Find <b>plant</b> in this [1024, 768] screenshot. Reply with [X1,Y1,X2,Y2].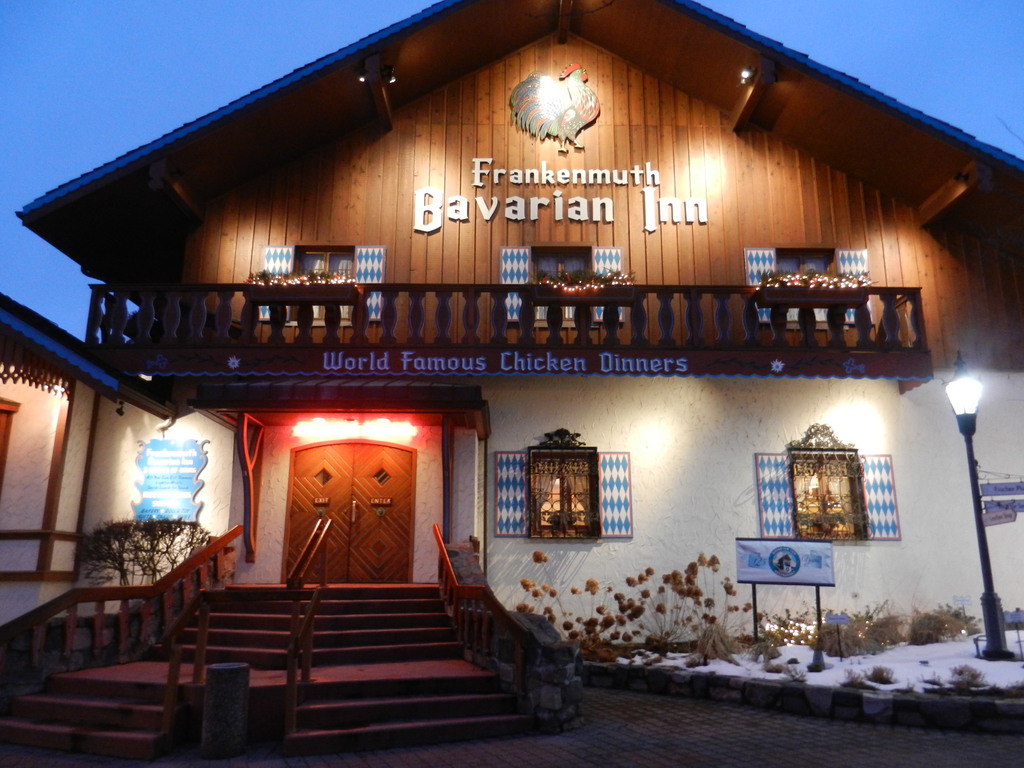
[788,666,805,683].
